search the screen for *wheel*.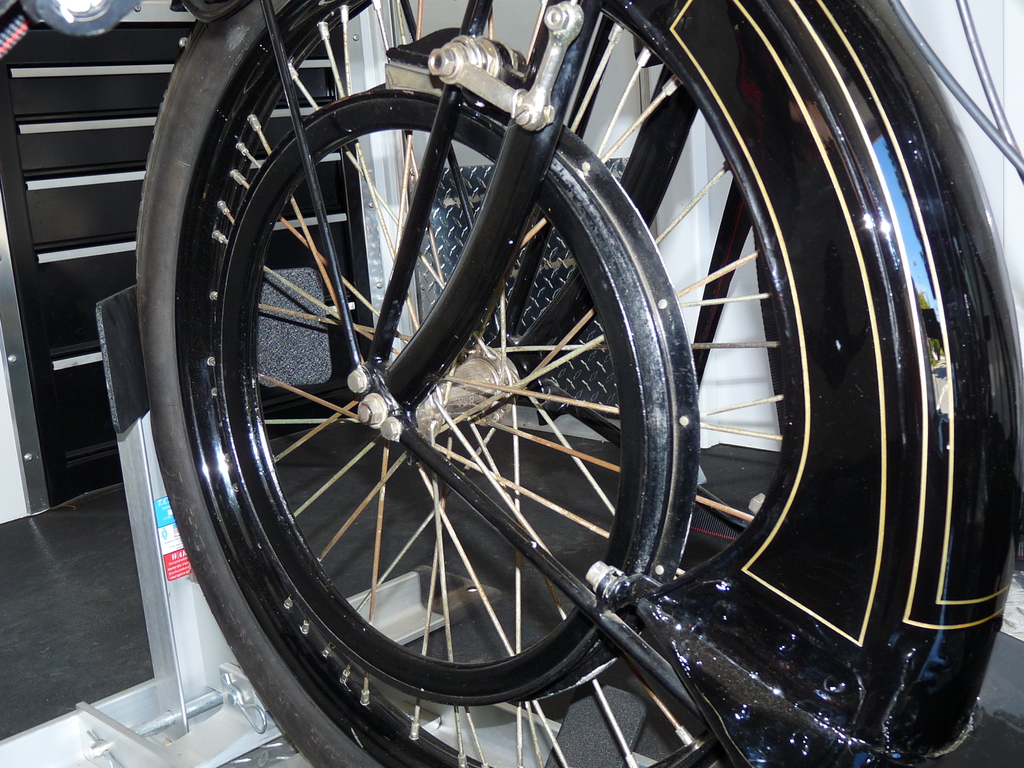
Found at pyautogui.locateOnScreen(136, 0, 1023, 767).
